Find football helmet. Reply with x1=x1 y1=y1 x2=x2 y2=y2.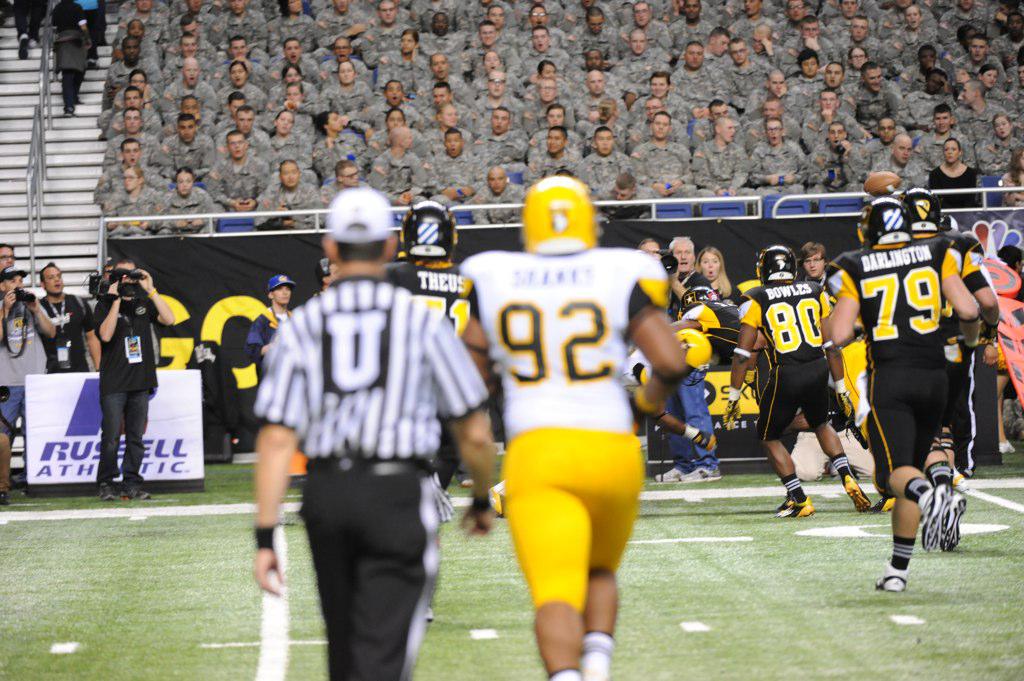
x1=399 y1=199 x2=454 y2=260.
